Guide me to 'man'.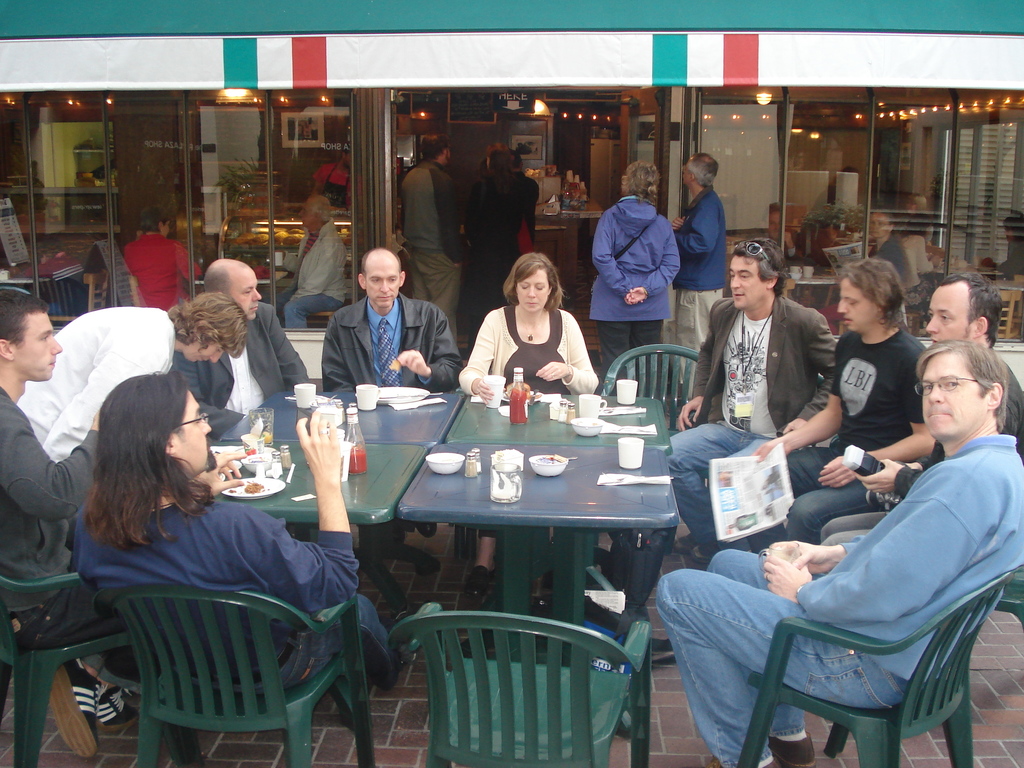
Guidance: bbox(271, 195, 353, 329).
